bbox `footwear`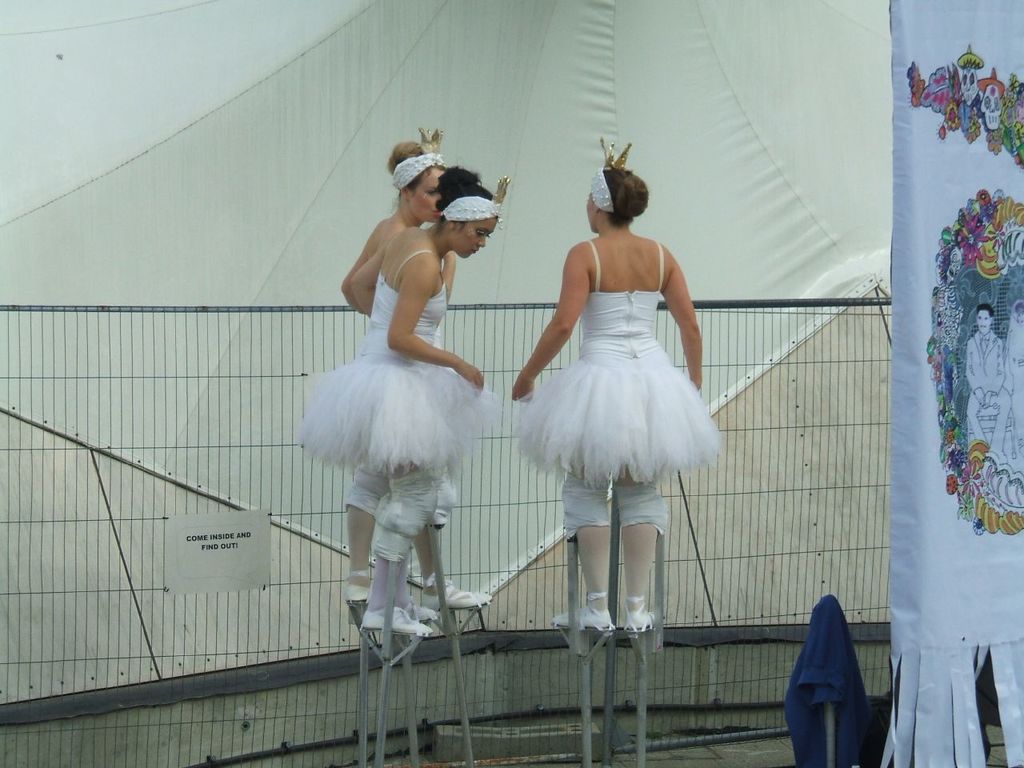
BBox(418, 562, 498, 610)
